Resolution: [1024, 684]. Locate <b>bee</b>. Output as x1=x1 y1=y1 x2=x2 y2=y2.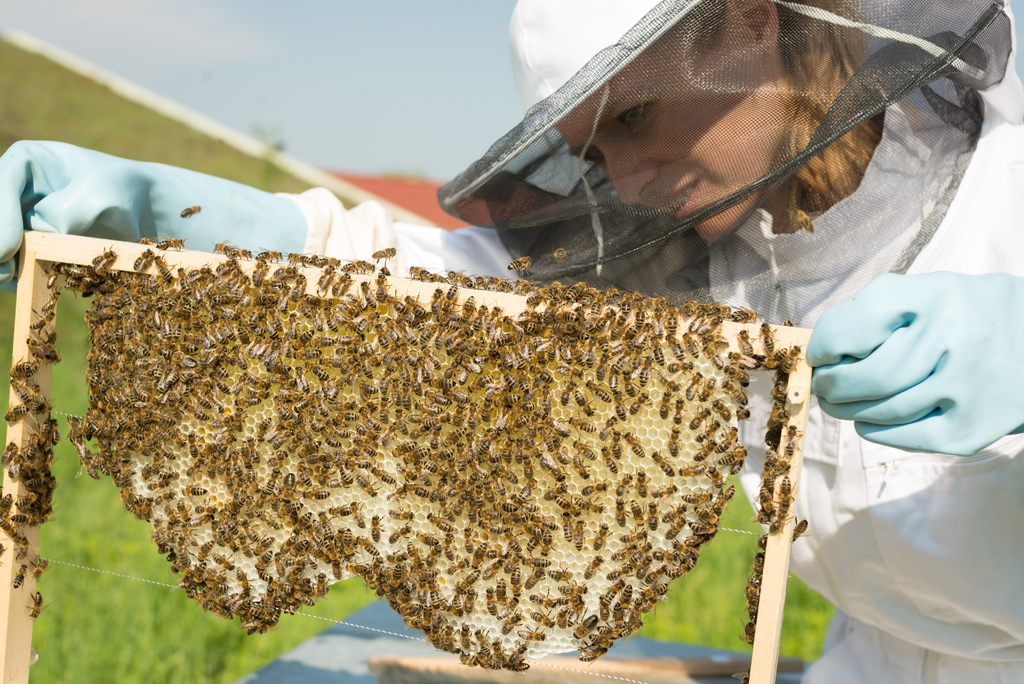
x1=594 y1=352 x2=607 y2=380.
